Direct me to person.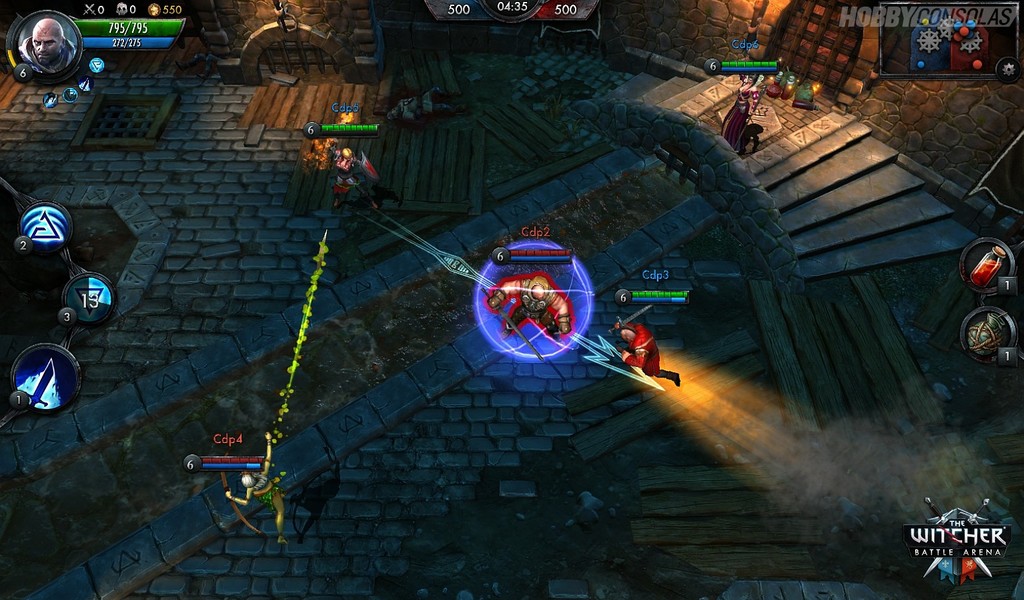
Direction: (331,140,365,192).
